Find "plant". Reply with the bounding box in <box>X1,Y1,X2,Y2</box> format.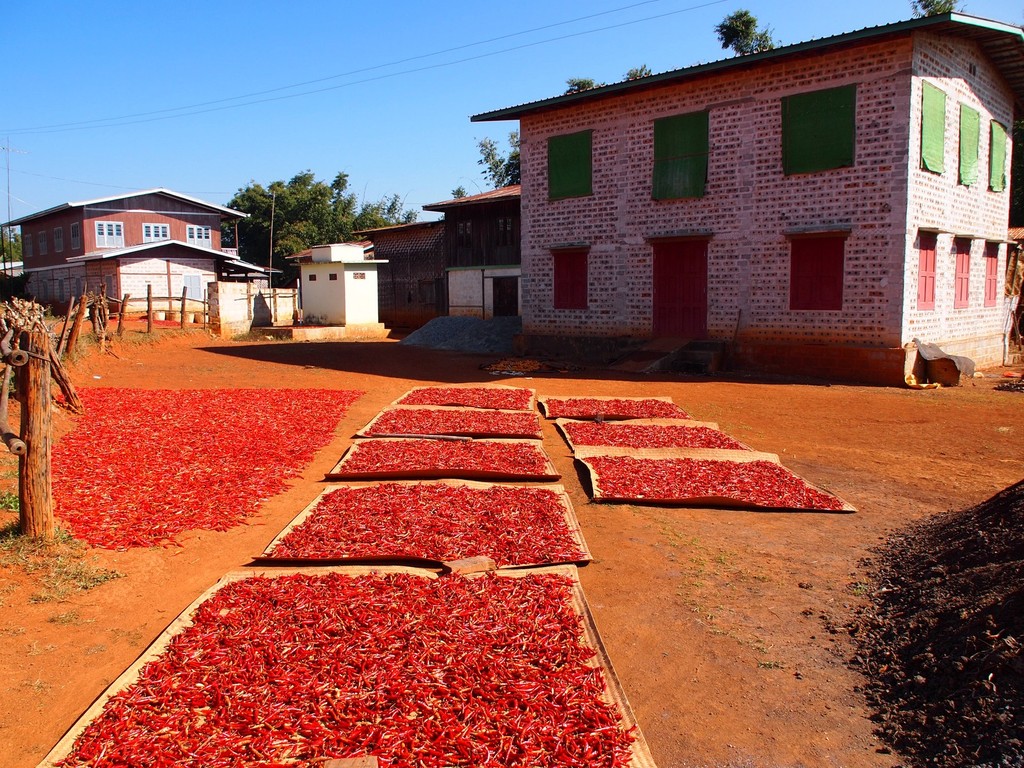
<box>758,657,787,671</box>.
